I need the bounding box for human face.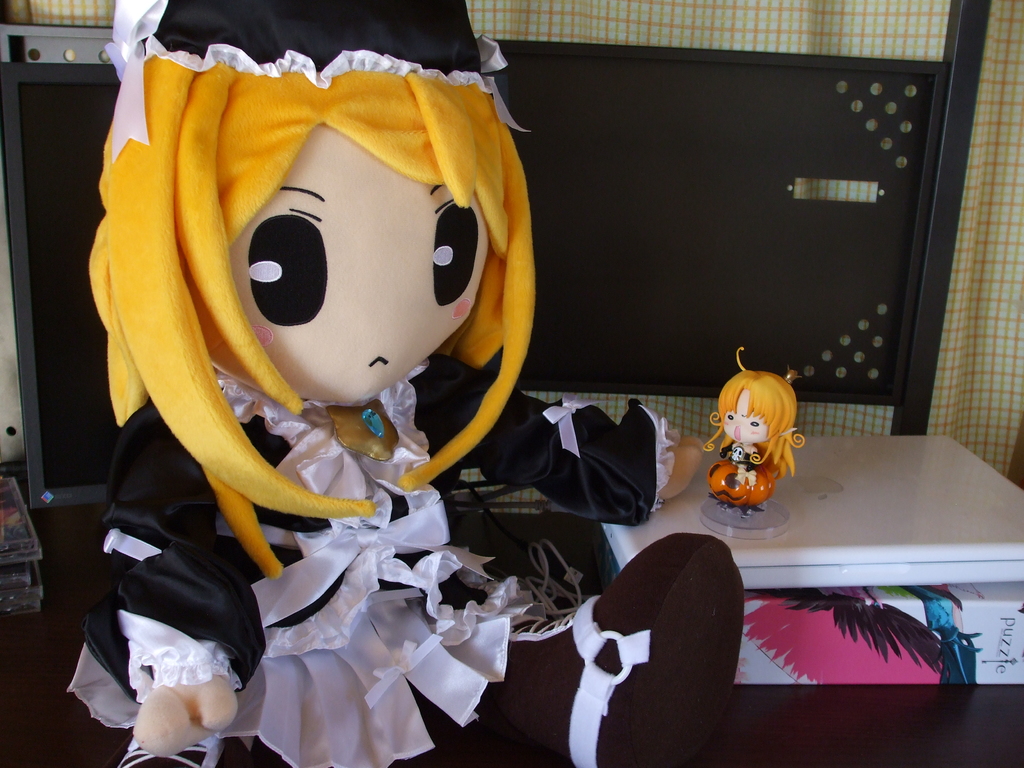
Here it is: bbox(244, 147, 495, 409).
